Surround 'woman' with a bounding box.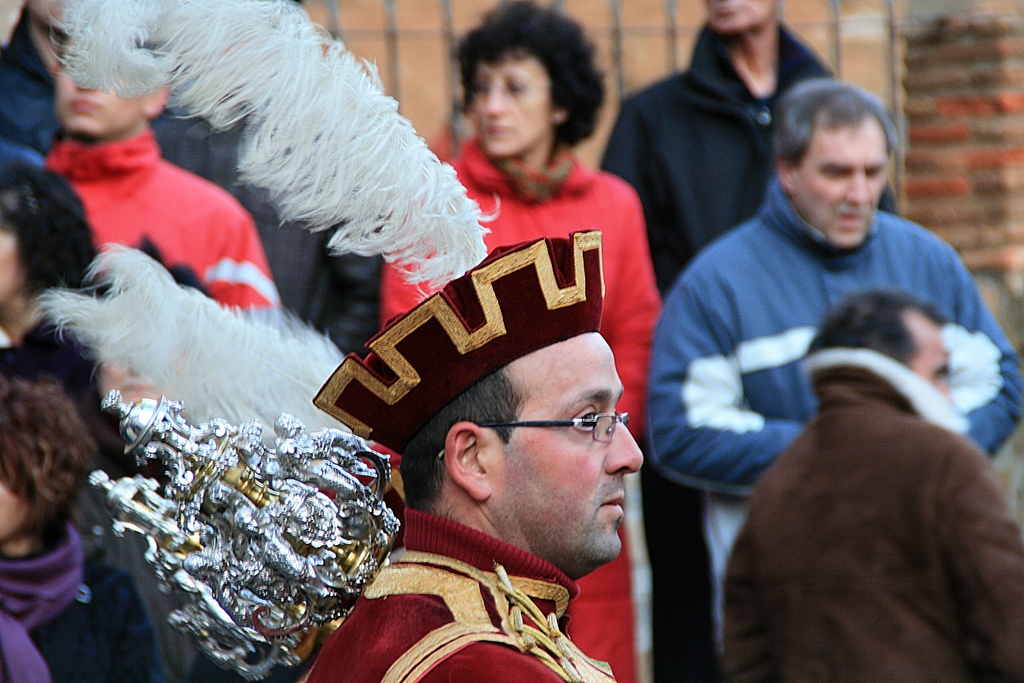
<region>0, 144, 169, 497</region>.
